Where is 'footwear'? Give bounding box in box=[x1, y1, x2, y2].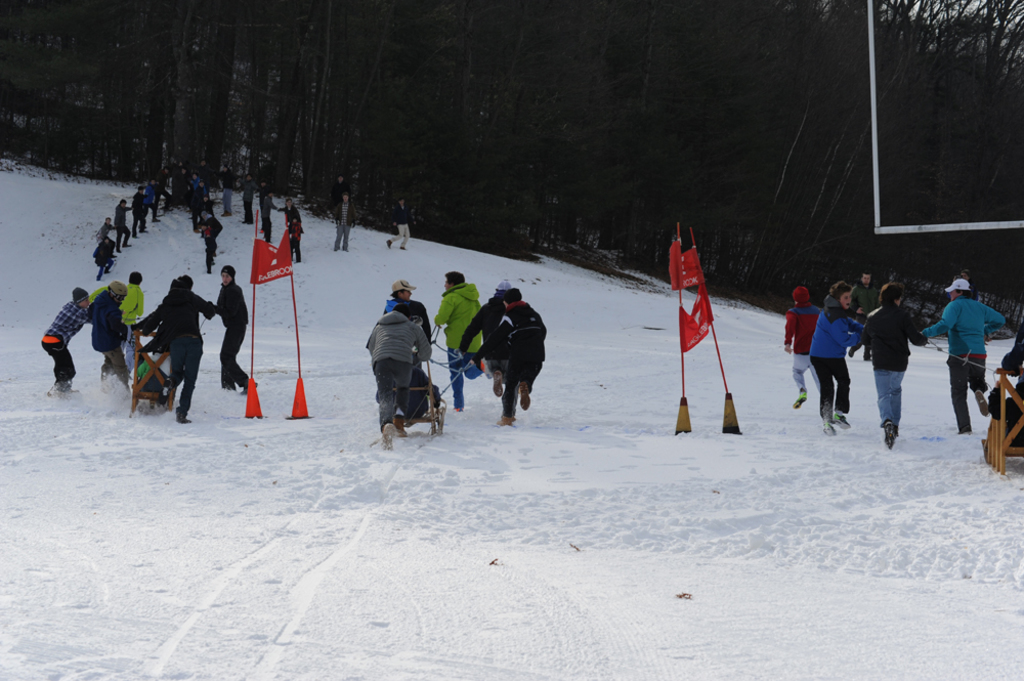
box=[65, 379, 78, 398].
